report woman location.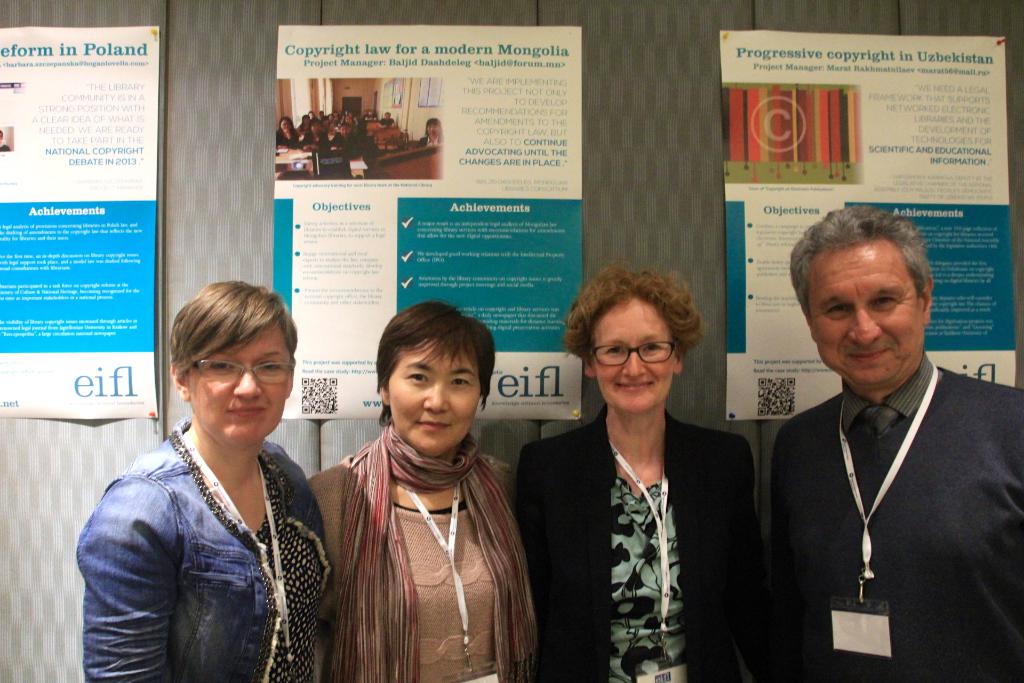
Report: bbox(508, 263, 776, 682).
